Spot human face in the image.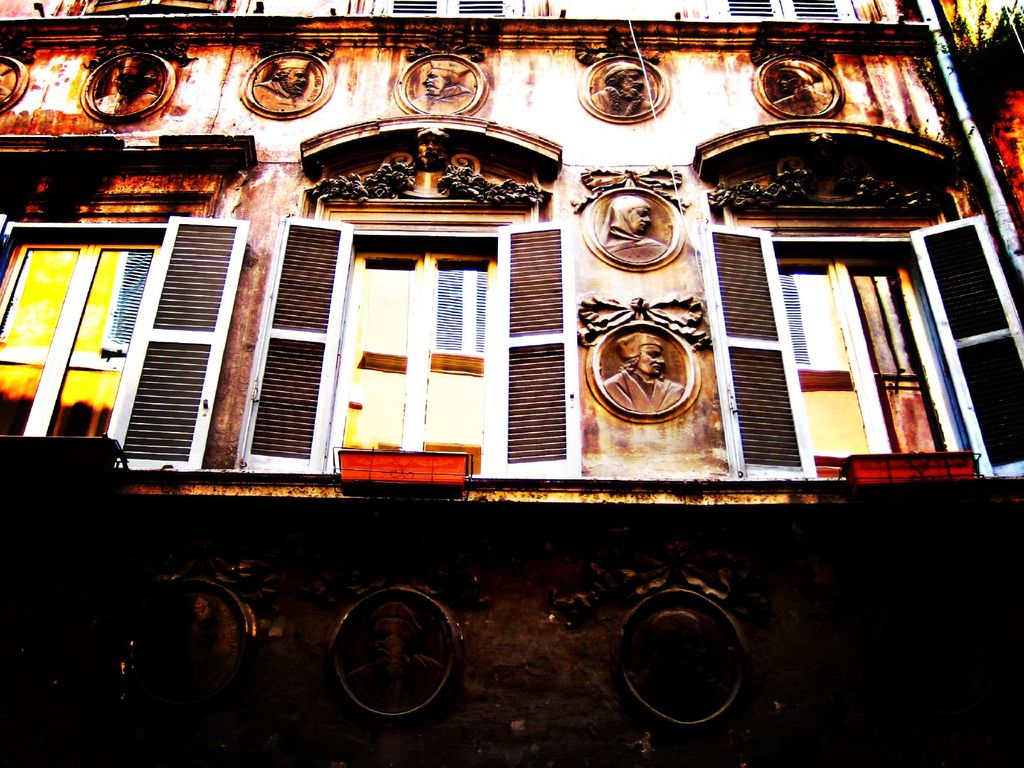
human face found at rect(283, 69, 308, 90).
